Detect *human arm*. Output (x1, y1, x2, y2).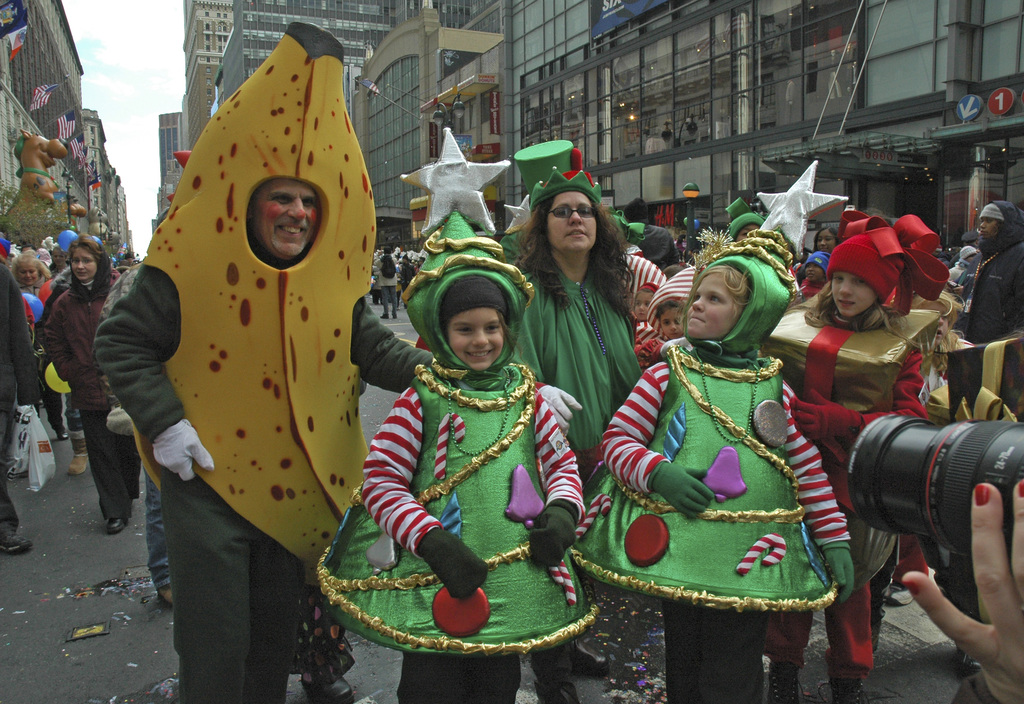
(596, 362, 718, 520).
